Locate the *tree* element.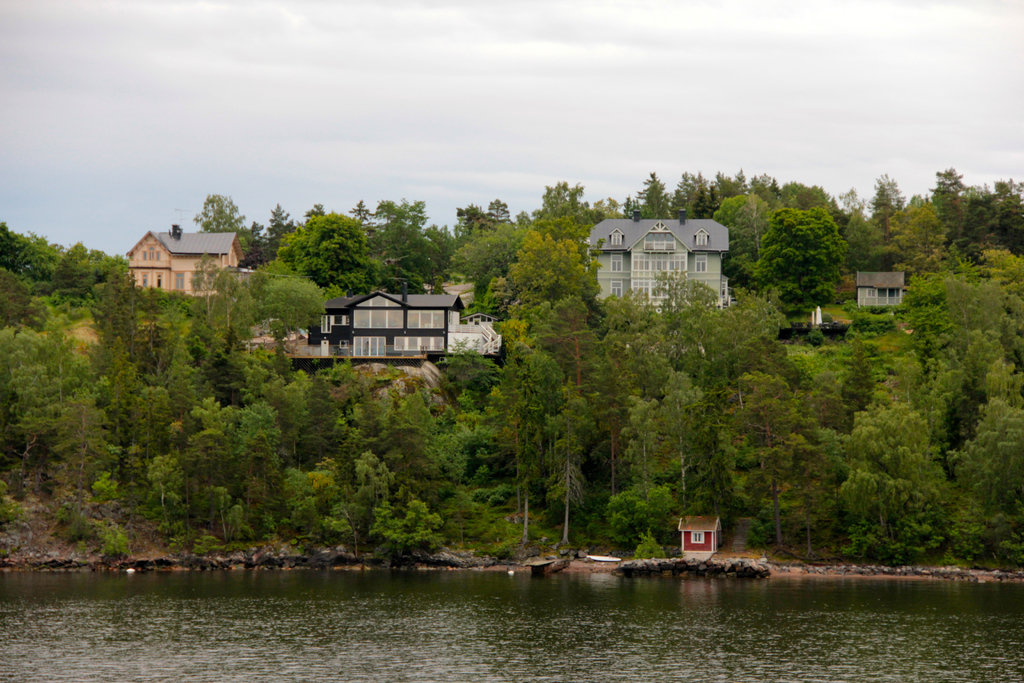
Element bbox: <bbox>280, 224, 308, 267</bbox>.
